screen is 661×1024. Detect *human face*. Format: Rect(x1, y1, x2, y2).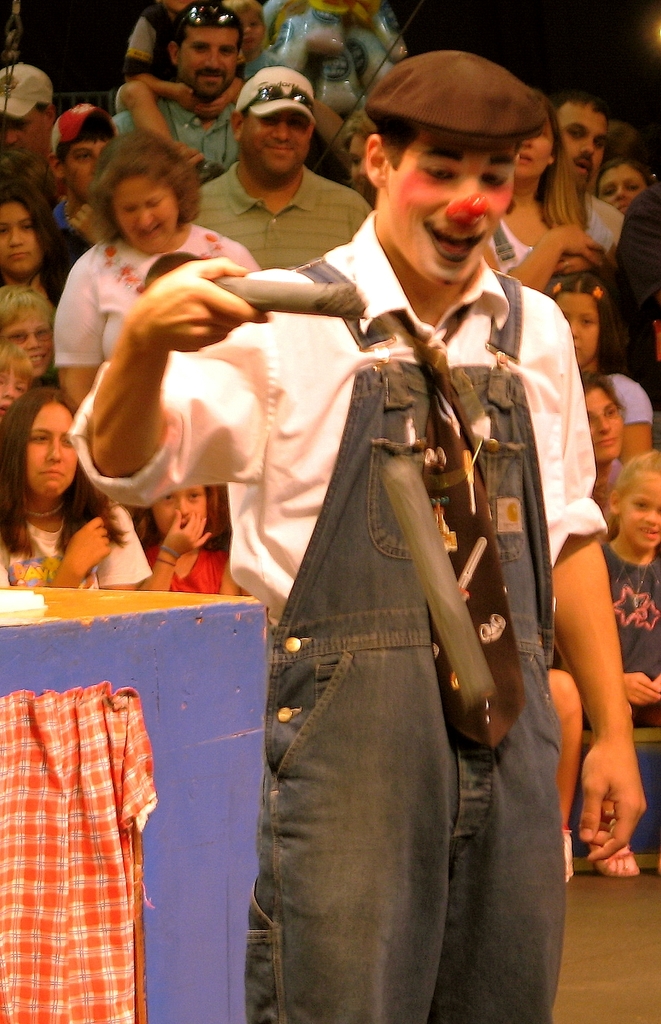
Rect(596, 162, 648, 213).
